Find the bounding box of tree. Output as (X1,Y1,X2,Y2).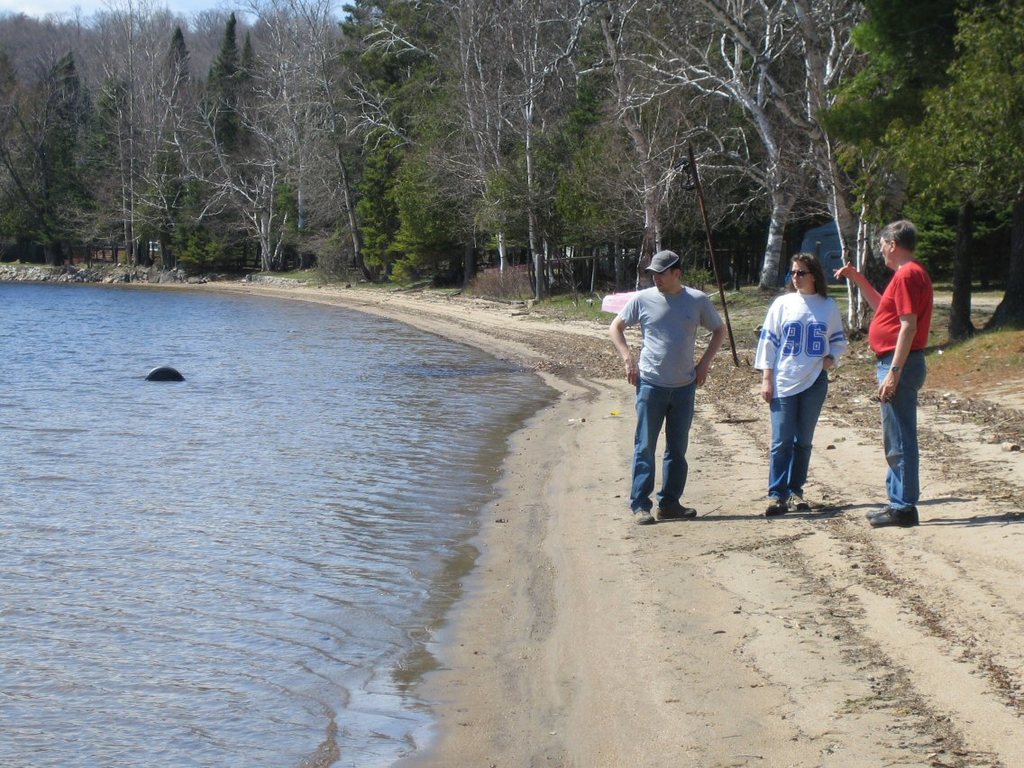
(910,20,1023,285).
